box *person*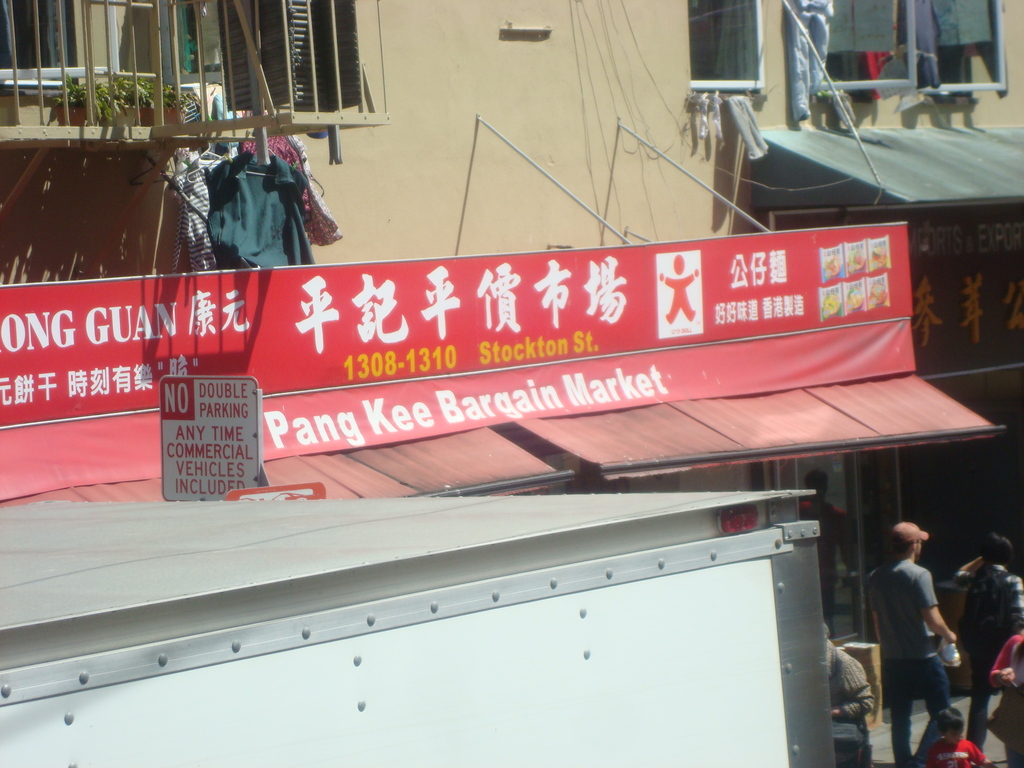
[x1=986, y1=625, x2=1022, y2=767]
